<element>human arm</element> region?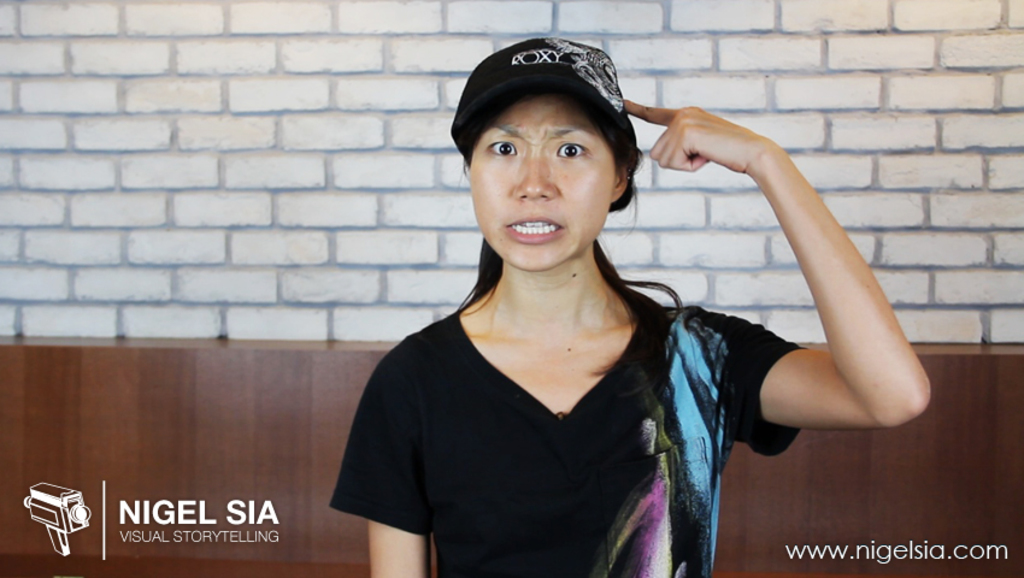
[x1=724, y1=102, x2=930, y2=465]
